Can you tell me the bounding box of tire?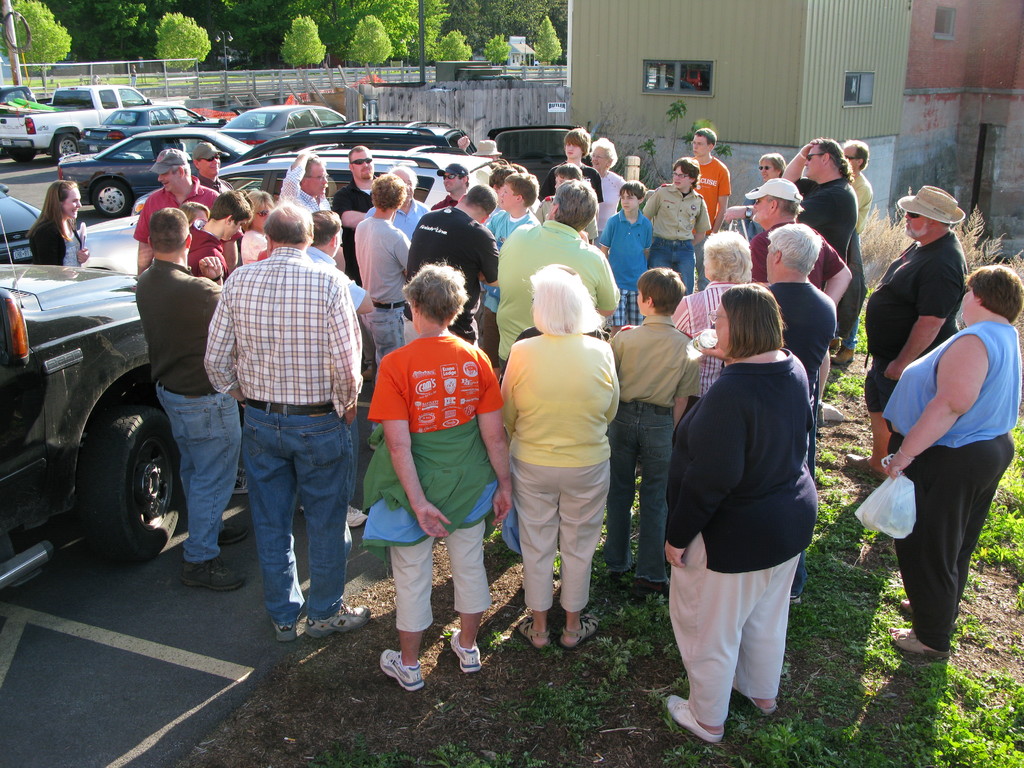
<bbox>85, 176, 133, 217</bbox>.
